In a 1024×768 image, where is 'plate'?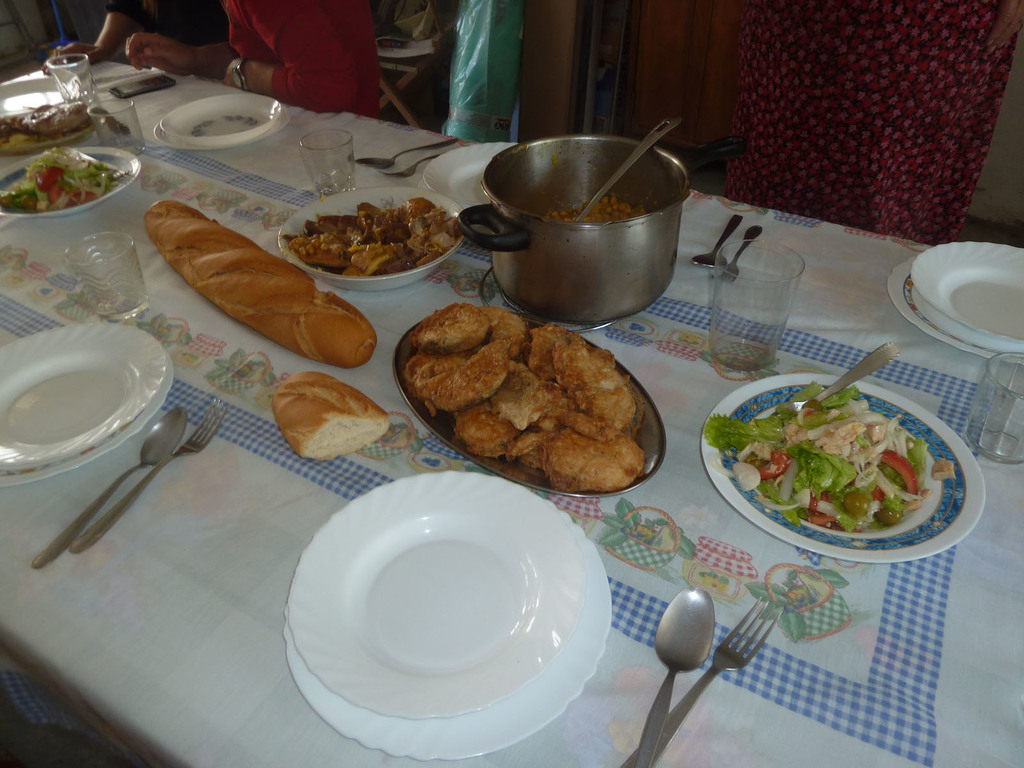
289,499,615,764.
